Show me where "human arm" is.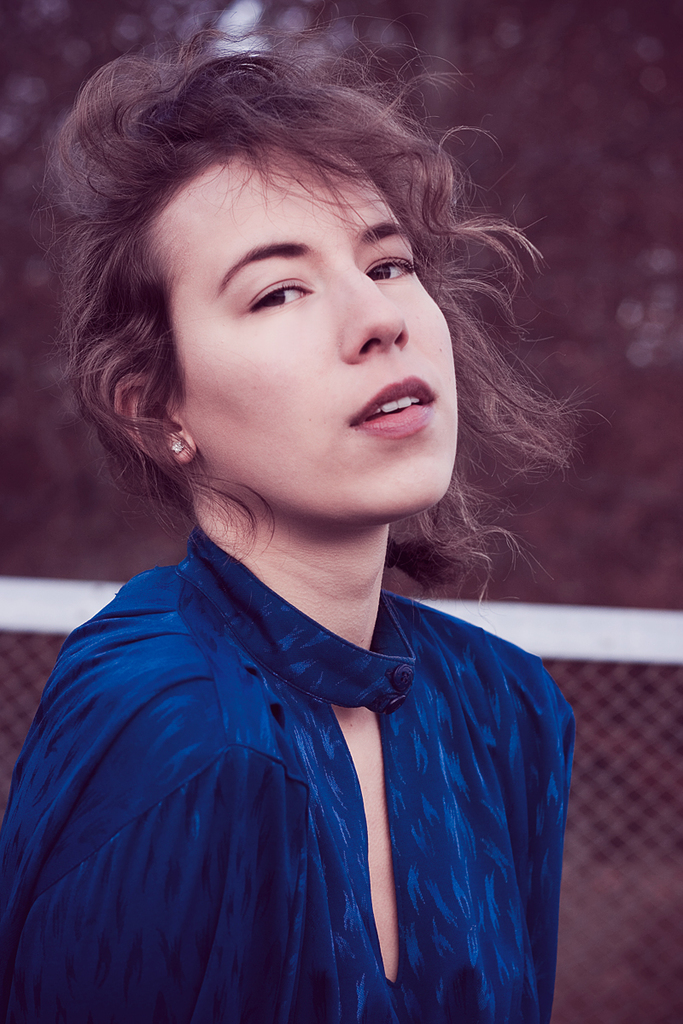
"human arm" is at (left=478, top=645, right=572, bottom=1021).
